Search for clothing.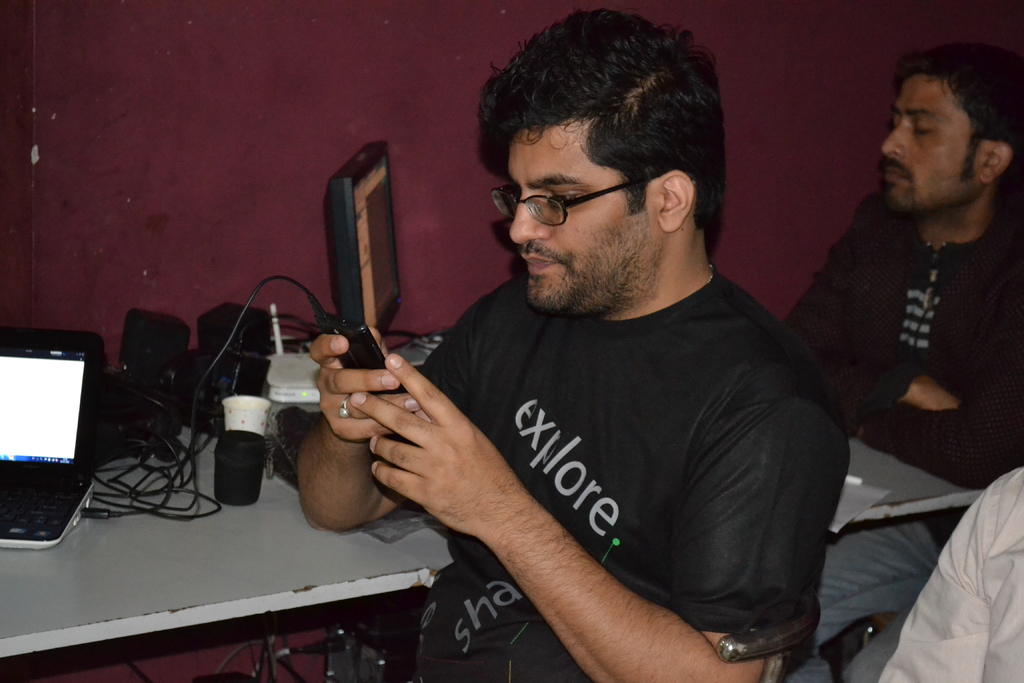
Found at select_region(784, 210, 1012, 470).
